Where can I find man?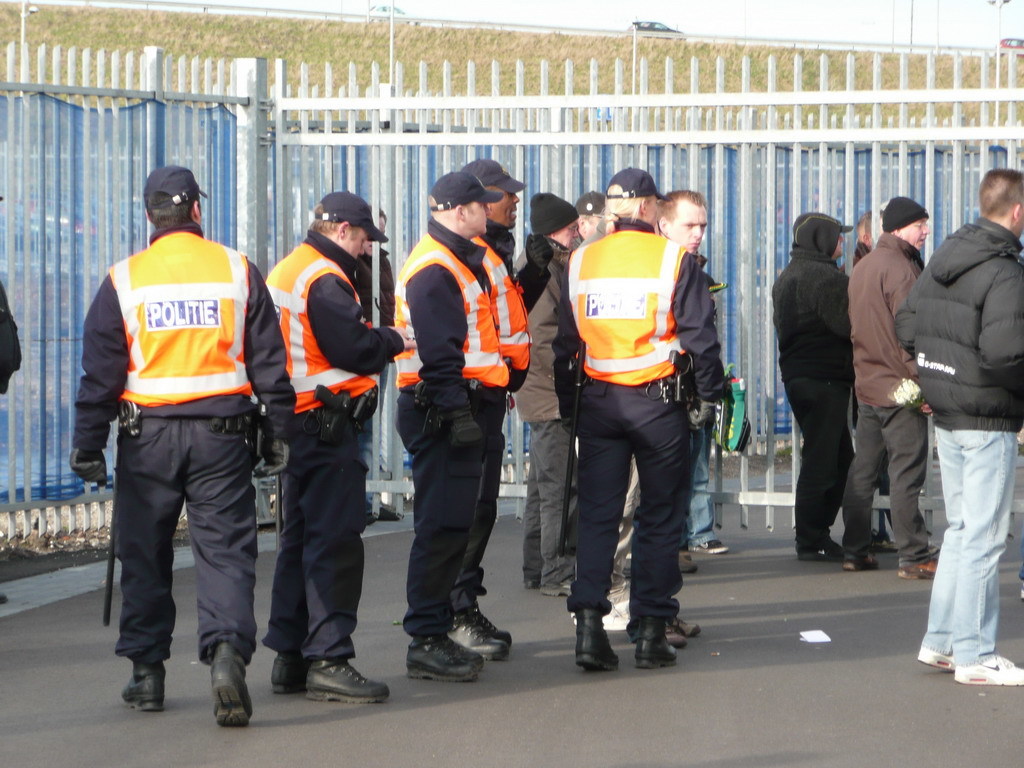
You can find it at {"left": 839, "top": 197, "right": 940, "bottom": 588}.
